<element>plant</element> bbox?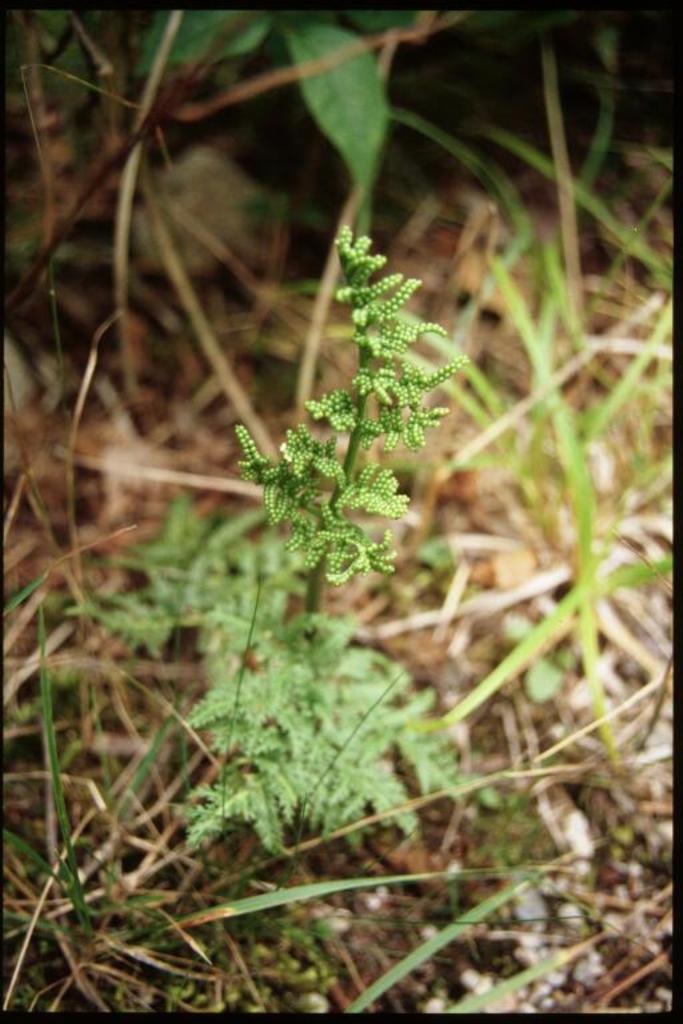
68:223:532:857
